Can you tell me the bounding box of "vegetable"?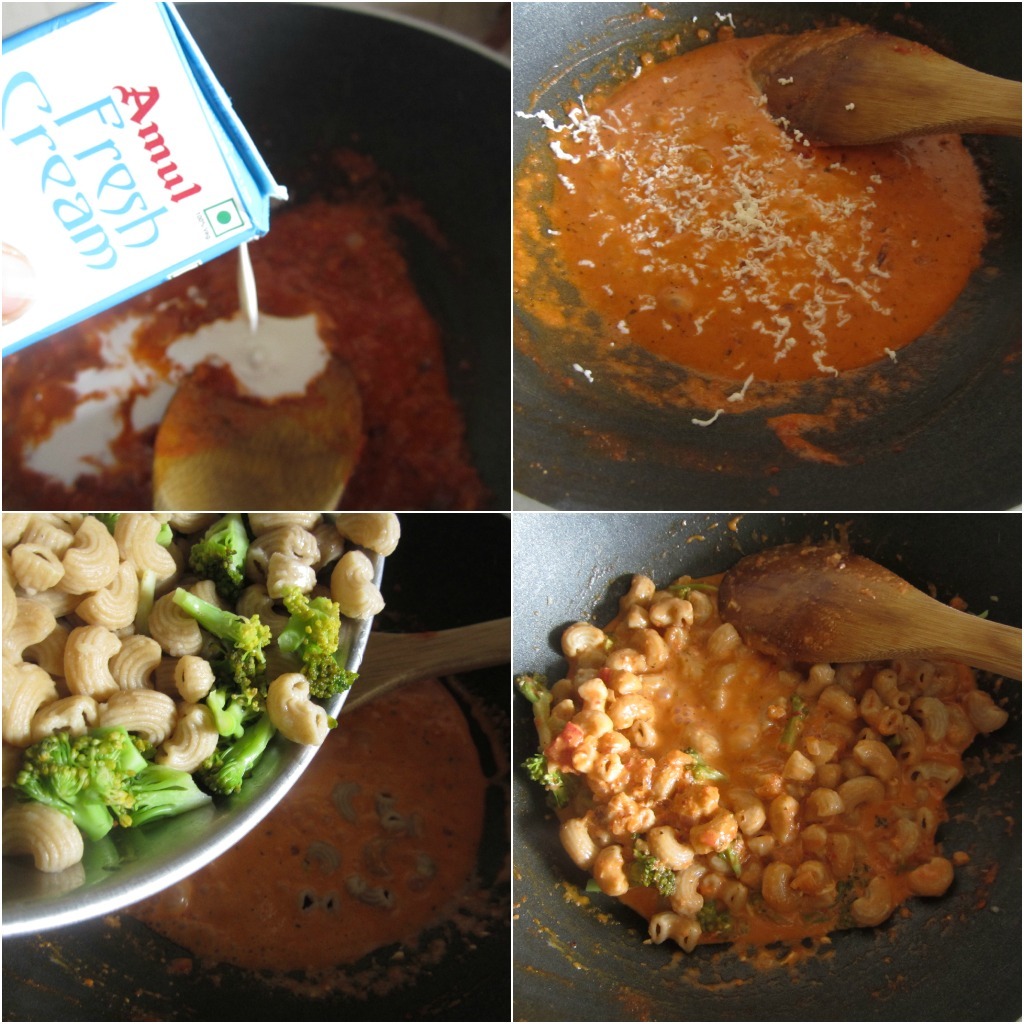
select_region(8, 720, 212, 846).
